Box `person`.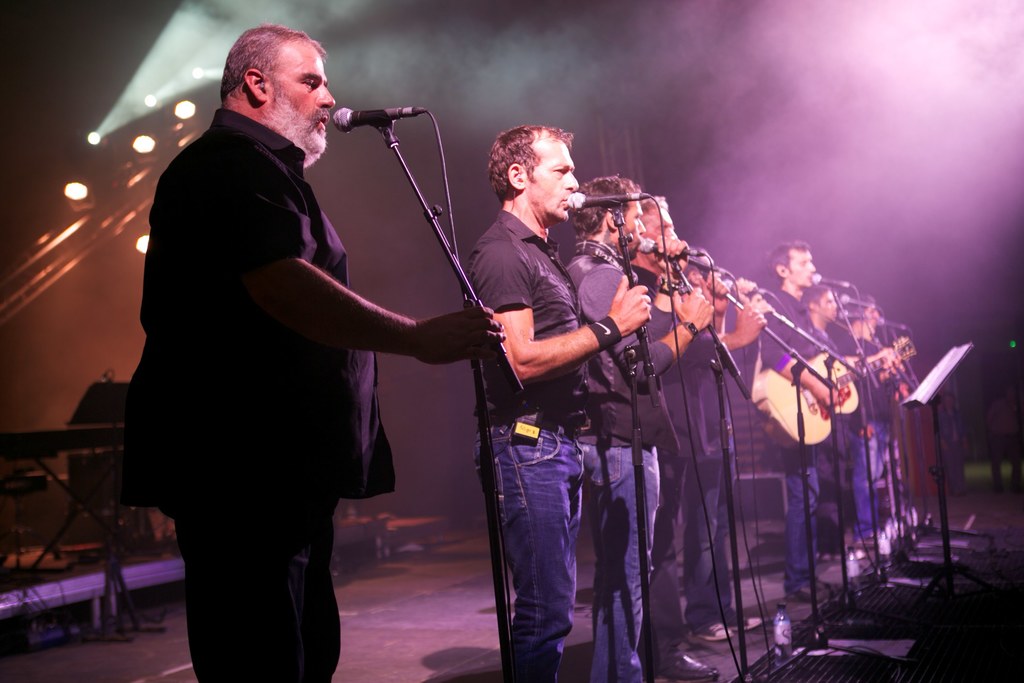
120/22/456/679.
